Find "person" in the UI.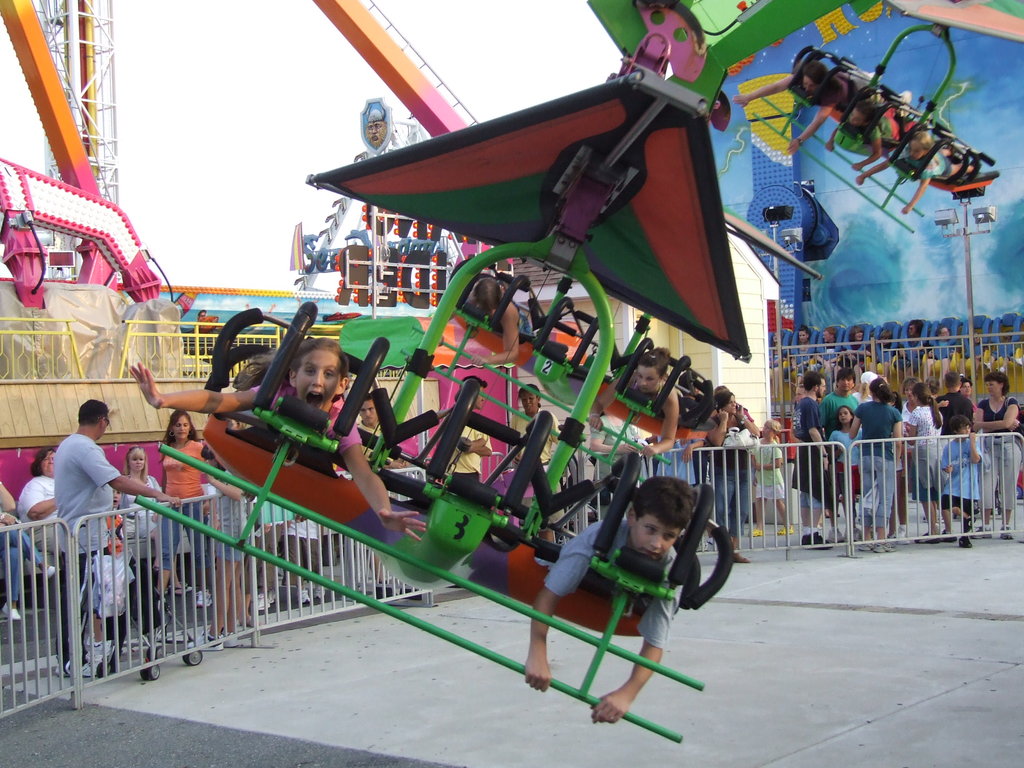
UI element at <region>353, 390, 387, 435</region>.
